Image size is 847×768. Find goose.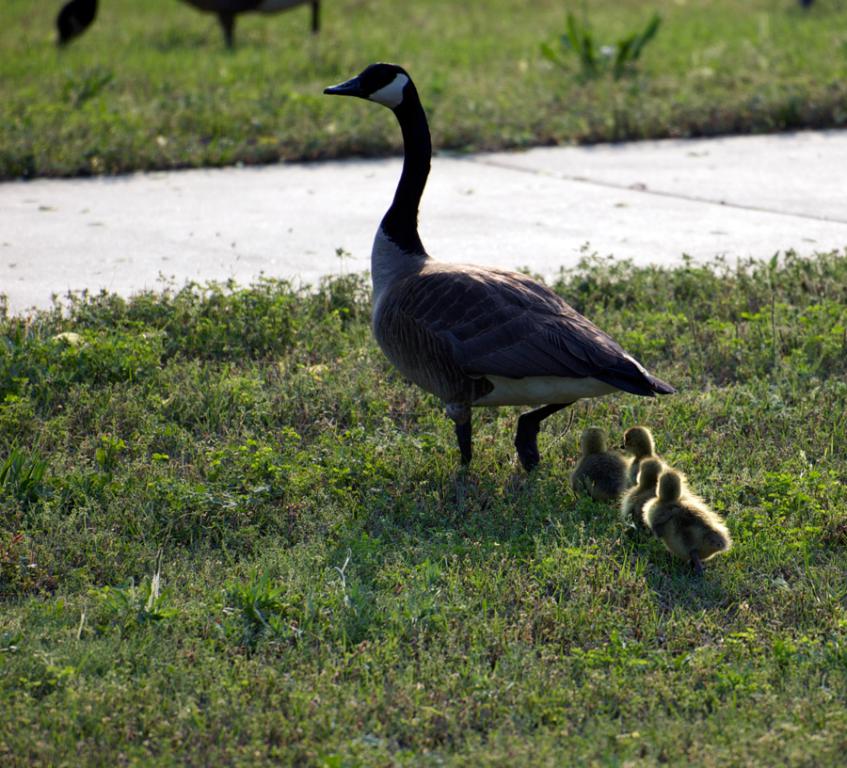
x1=617 y1=456 x2=668 y2=523.
